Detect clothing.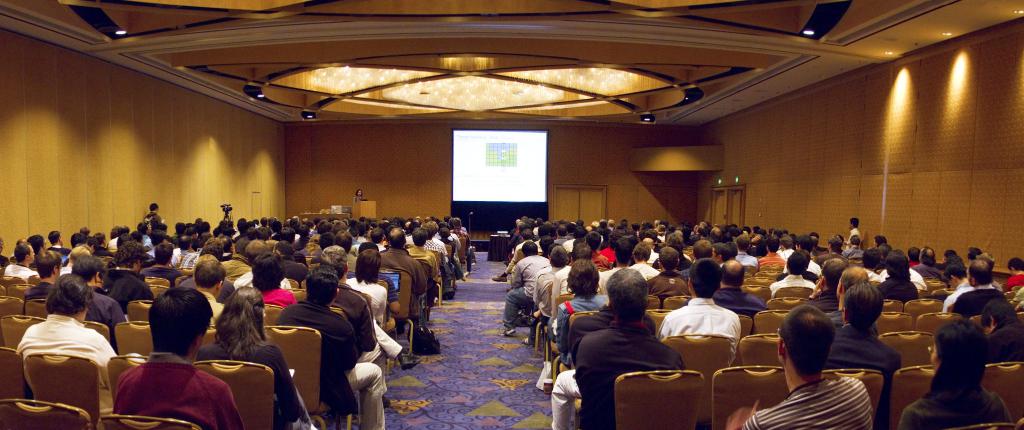
Detected at locate(974, 320, 1022, 372).
